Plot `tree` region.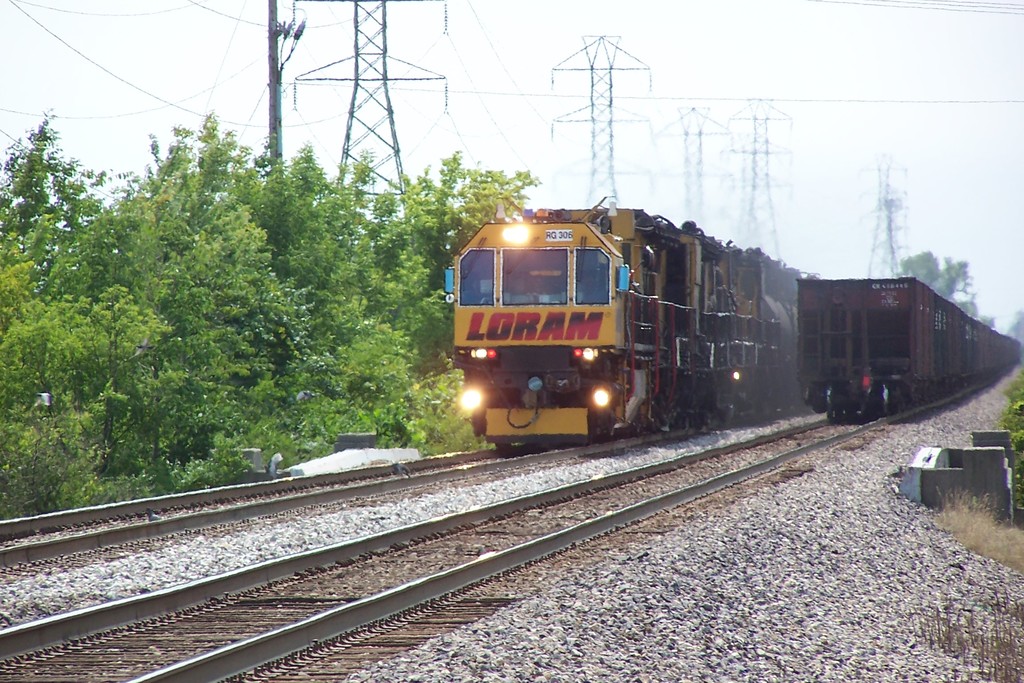
Plotted at region(1005, 306, 1023, 342).
